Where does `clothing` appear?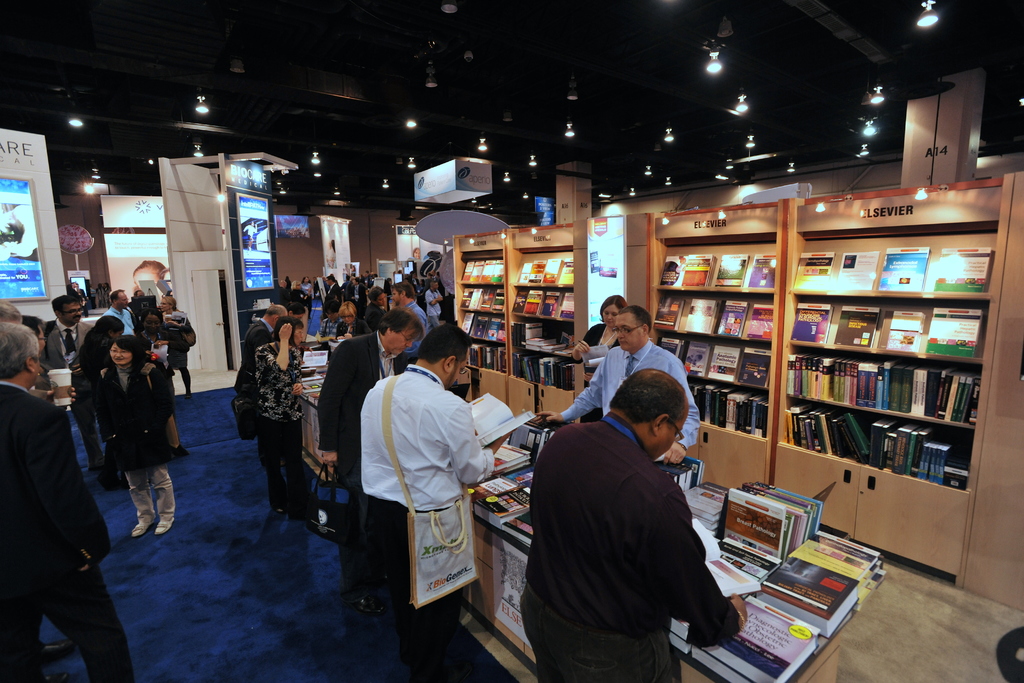
Appears at pyautogui.locateOnScreen(163, 306, 193, 394).
